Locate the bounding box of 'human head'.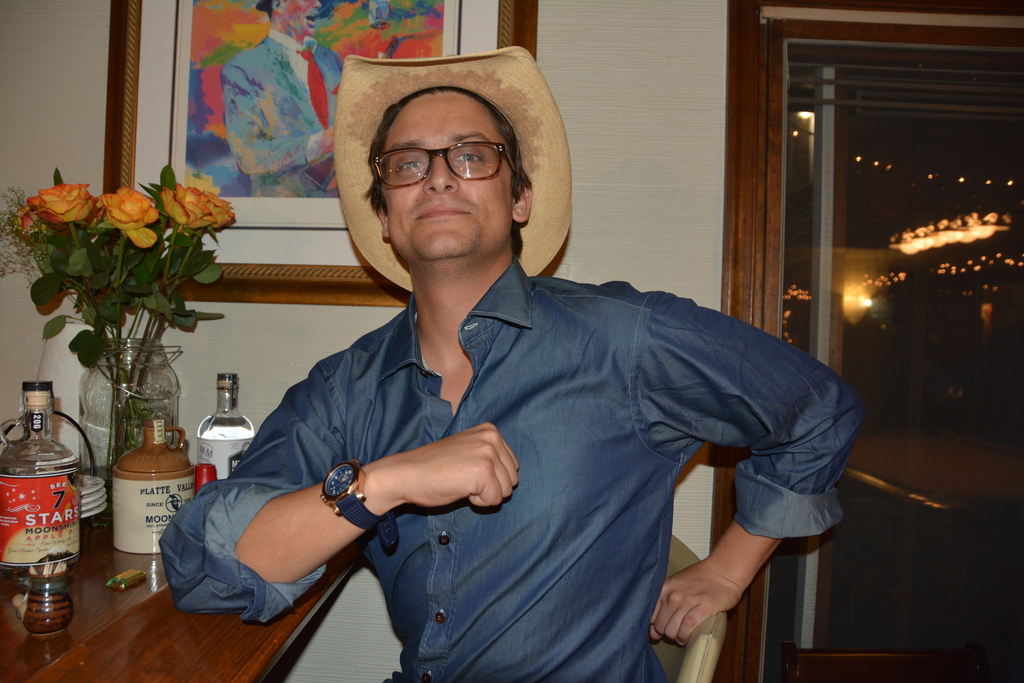
Bounding box: (left=330, top=45, right=575, bottom=302).
